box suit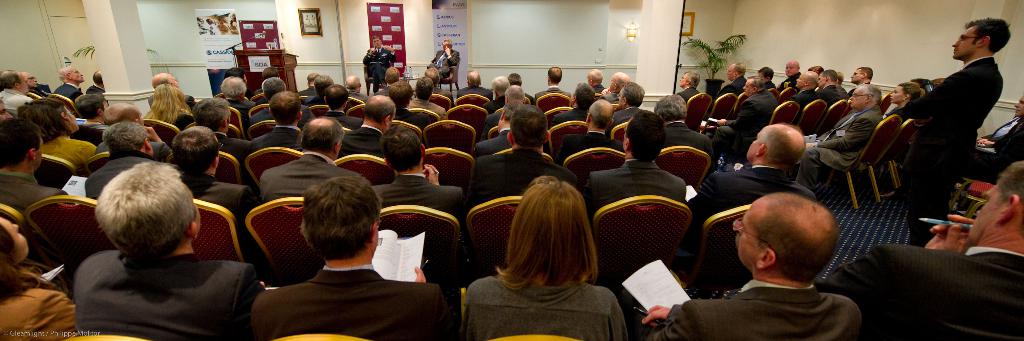
794, 91, 816, 122
